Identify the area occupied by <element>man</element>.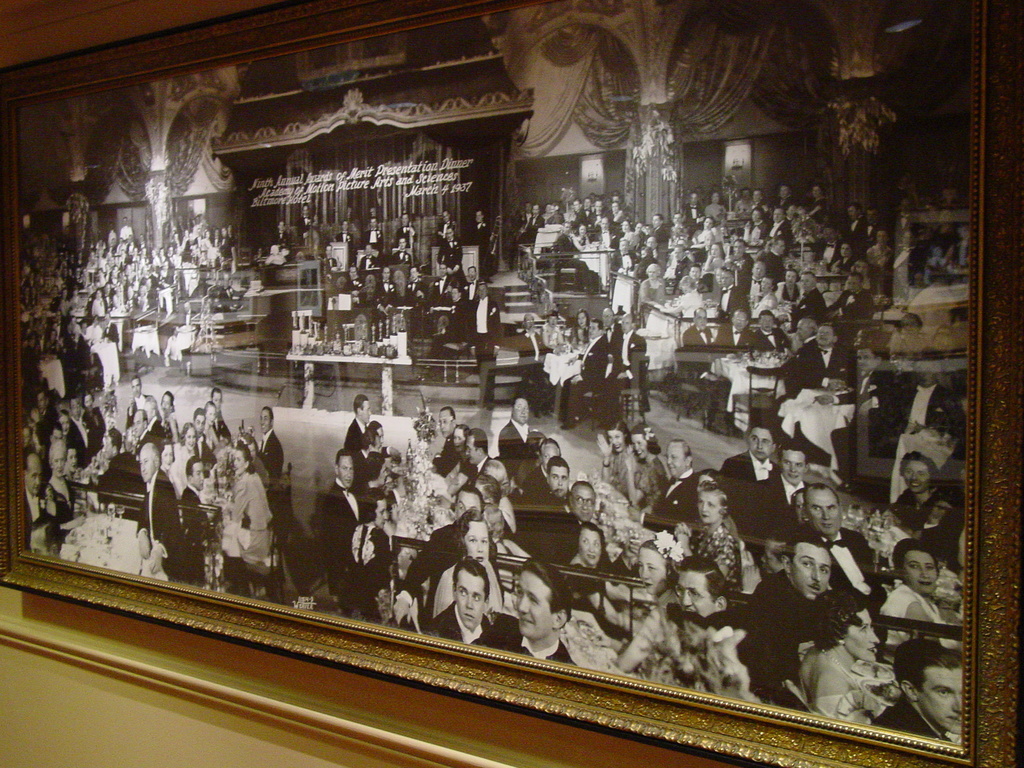
Area: [392,484,486,627].
